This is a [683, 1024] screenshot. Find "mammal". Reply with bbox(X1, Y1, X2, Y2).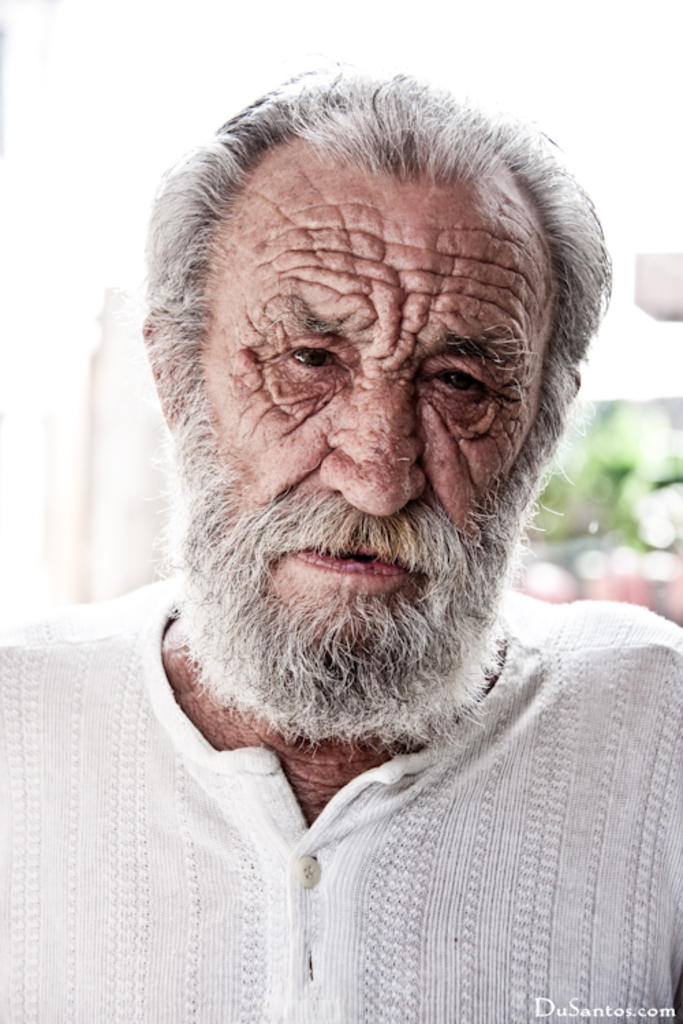
bbox(11, 38, 682, 1010).
